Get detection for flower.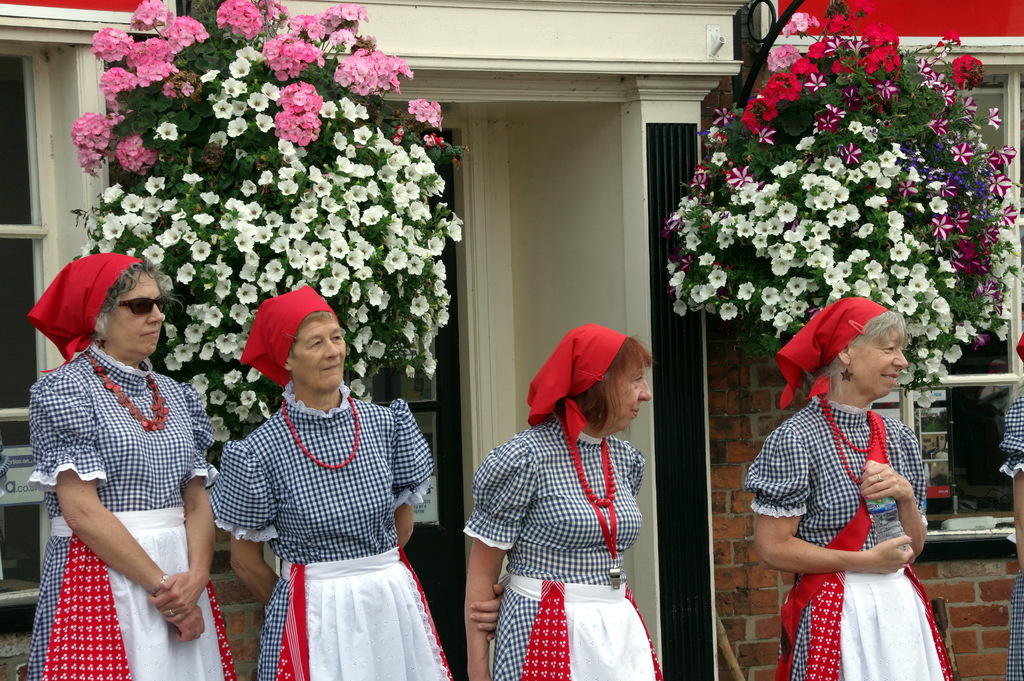
Detection: <bbox>420, 360, 438, 382</bbox>.
